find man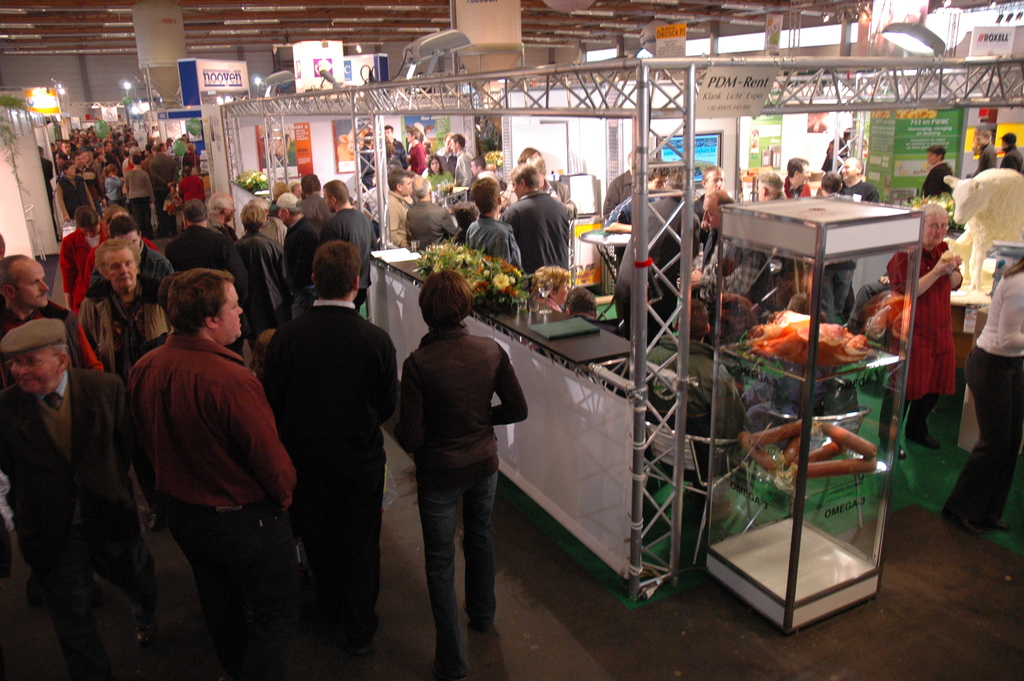
[left=309, top=180, right=380, bottom=290]
